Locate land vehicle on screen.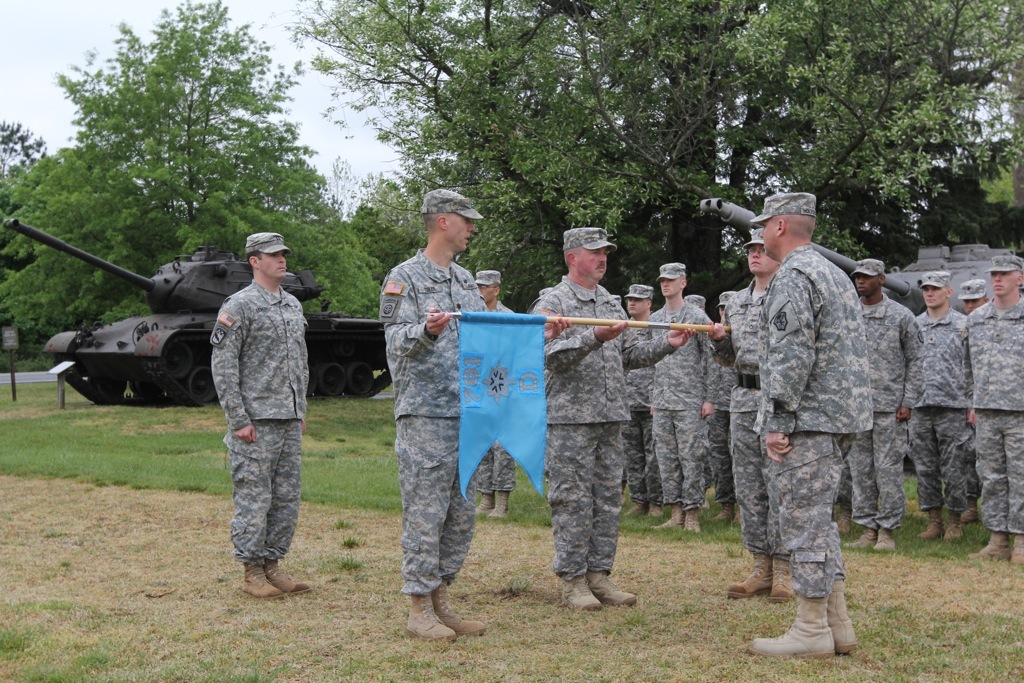
On screen at 7/218/390/407.
